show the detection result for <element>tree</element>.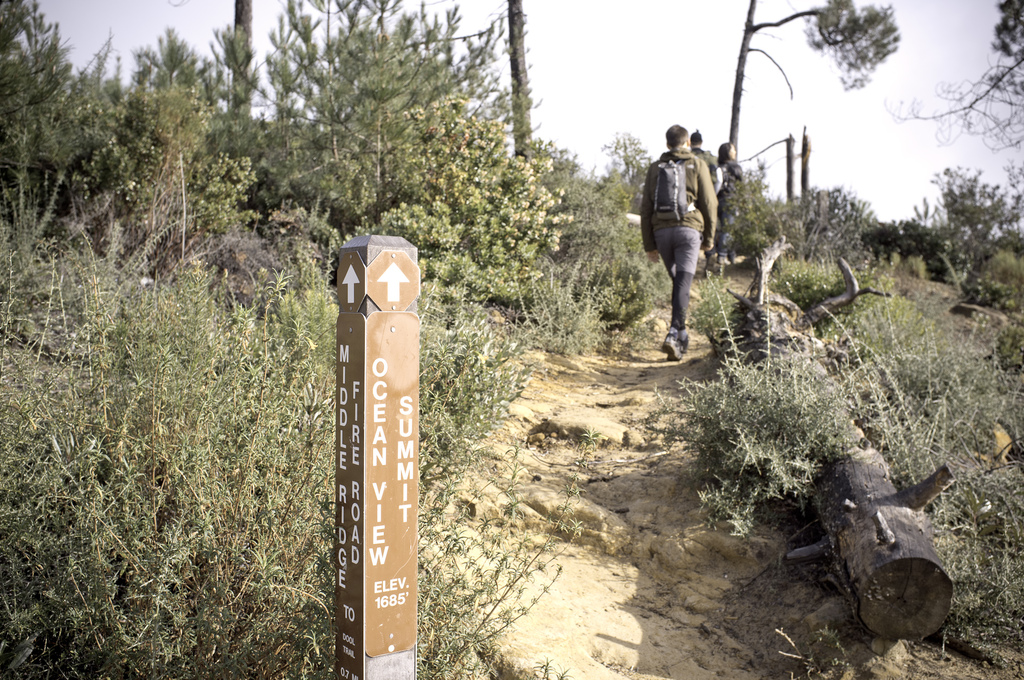
[x1=740, y1=0, x2=910, y2=264].
